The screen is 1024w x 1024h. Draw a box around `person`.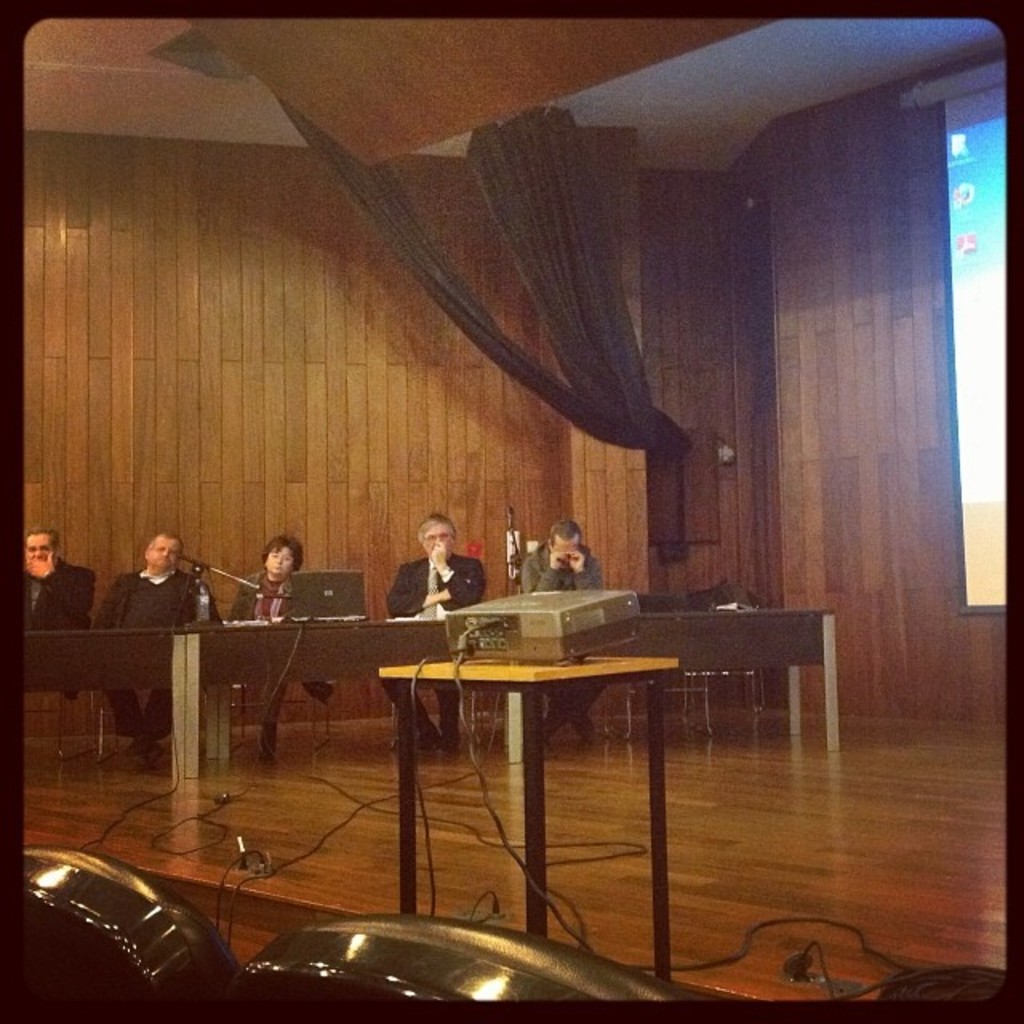
{"x1": 379, "y1": 514, "x2": 485, "y2": 749}.
